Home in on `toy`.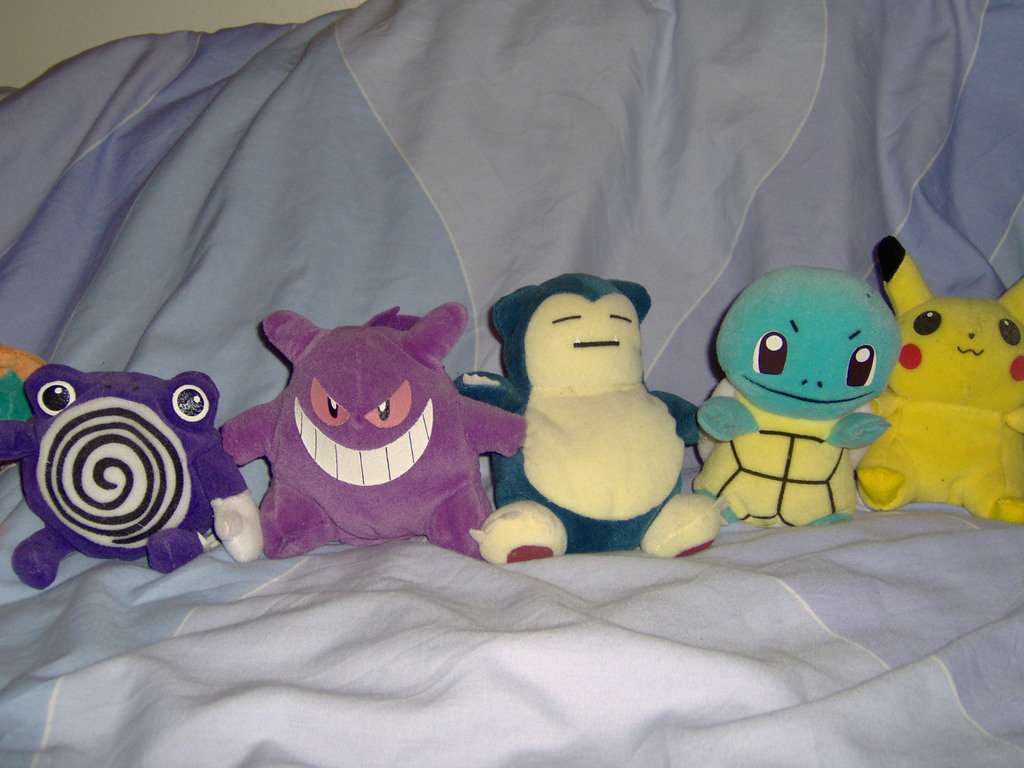
Homed in at (457, 273, 730, 563).
